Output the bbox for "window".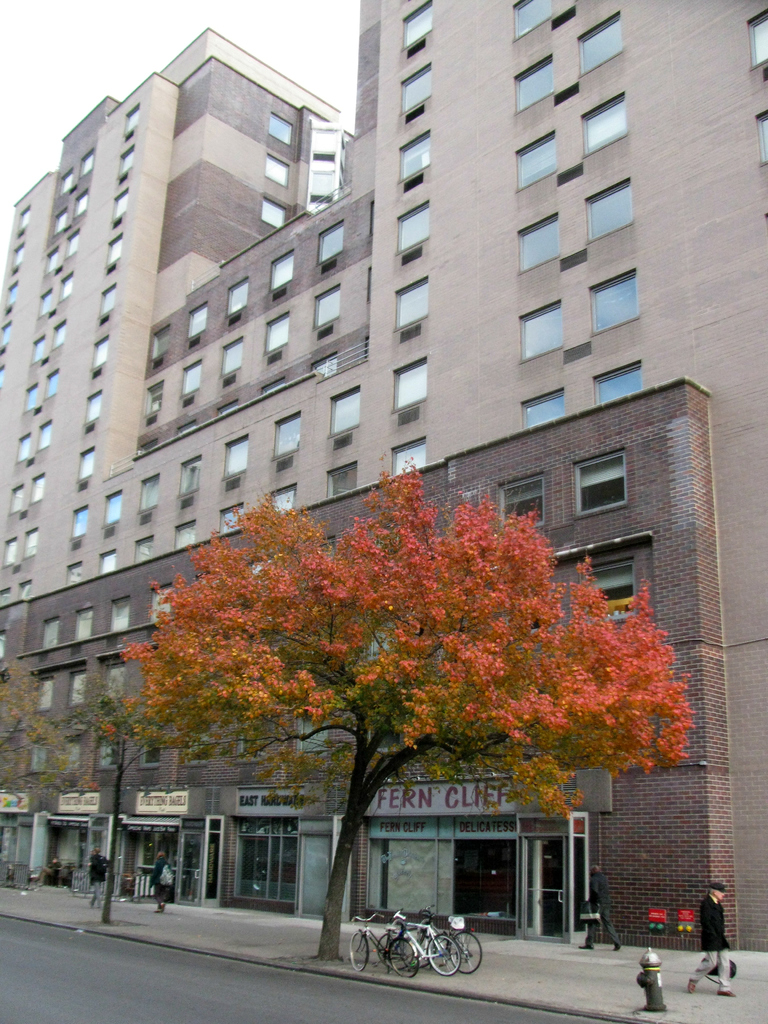
l=268, t=111, r=293, b=147.
